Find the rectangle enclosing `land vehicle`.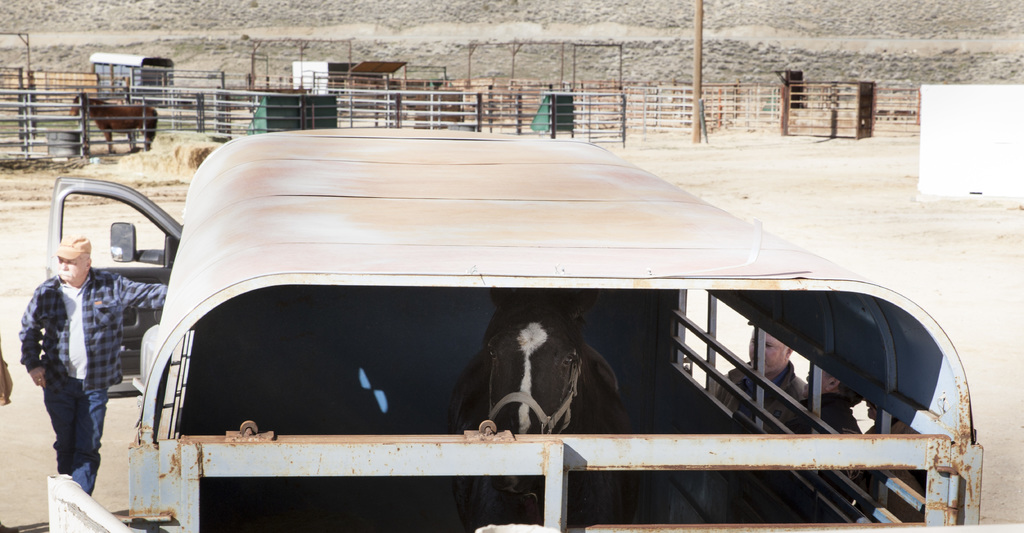
90,48,178,108.
